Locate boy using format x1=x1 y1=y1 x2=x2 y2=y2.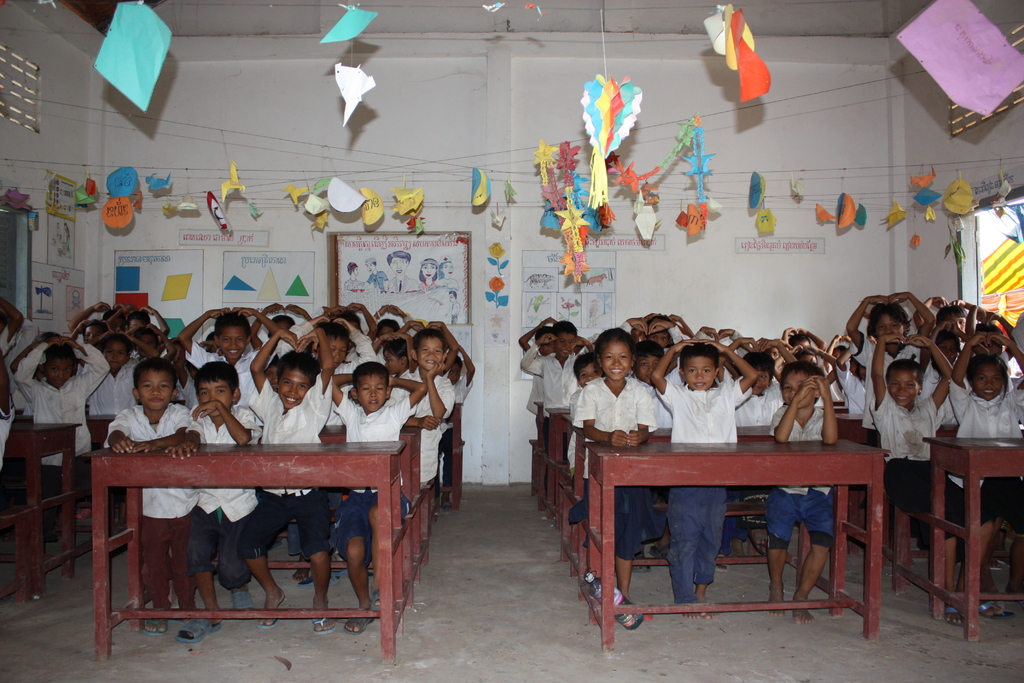
x1=647 y1=338 x2=762 y2=618.
